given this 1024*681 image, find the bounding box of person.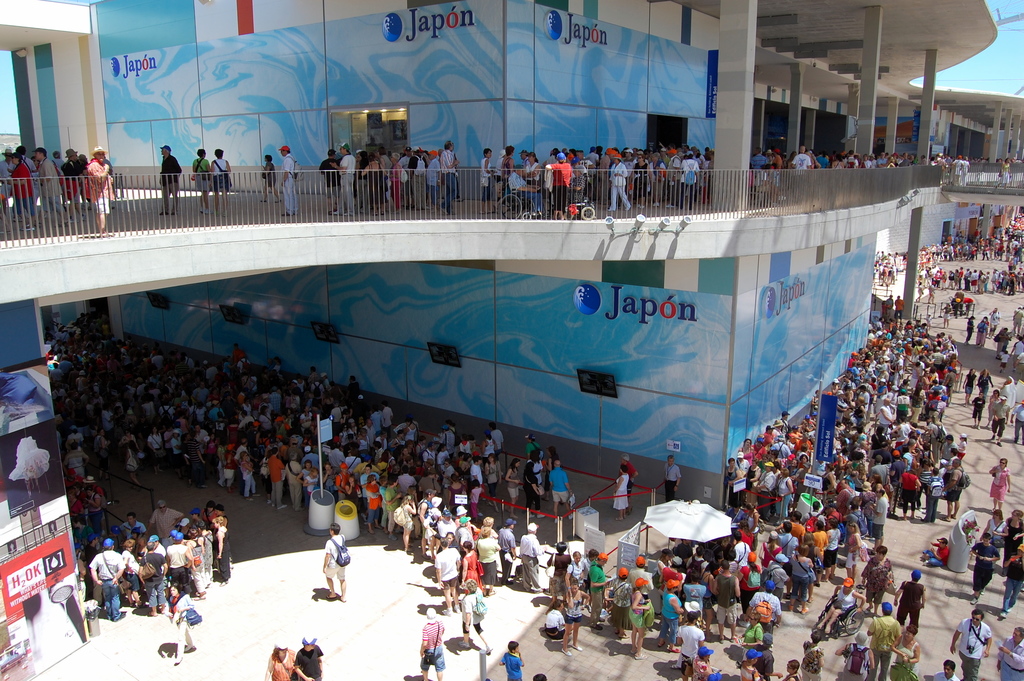
<box>82,142,113,239</box>.
